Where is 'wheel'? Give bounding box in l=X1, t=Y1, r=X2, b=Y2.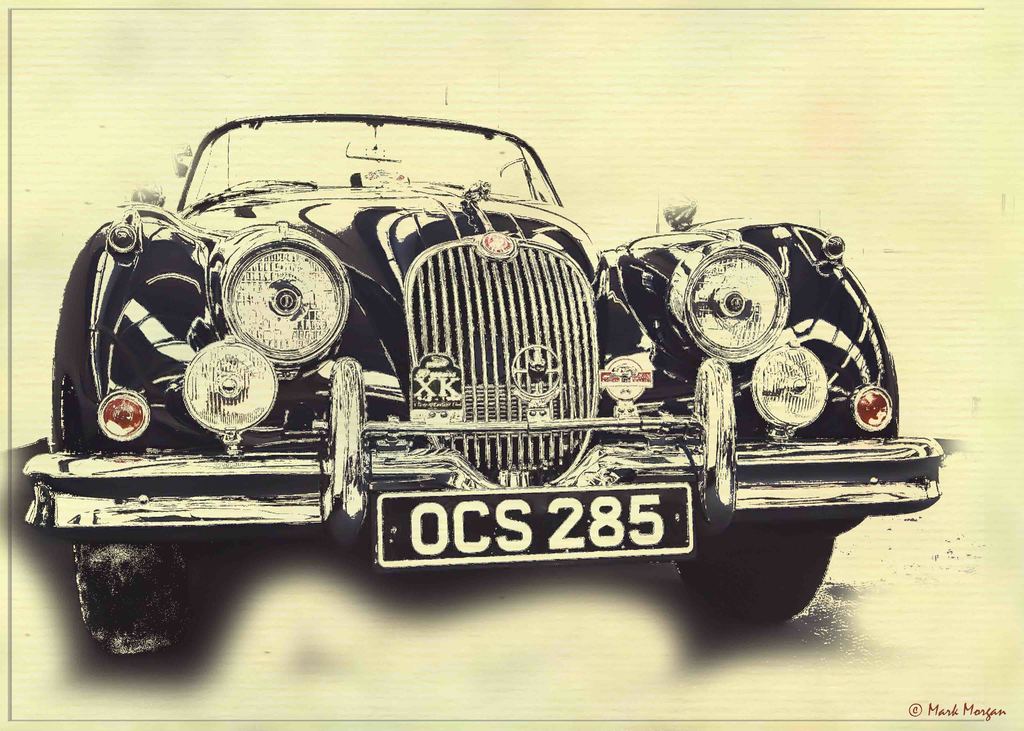
l=676, t=532, r=836, b=621.
